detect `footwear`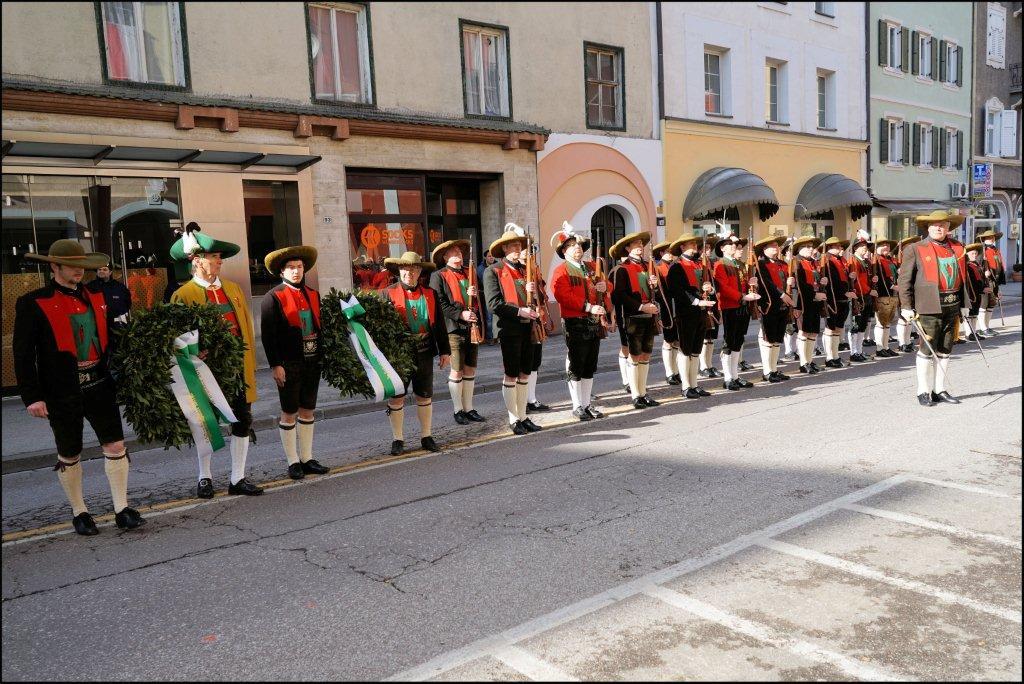
bbox=[839, 342, 847, 347]
